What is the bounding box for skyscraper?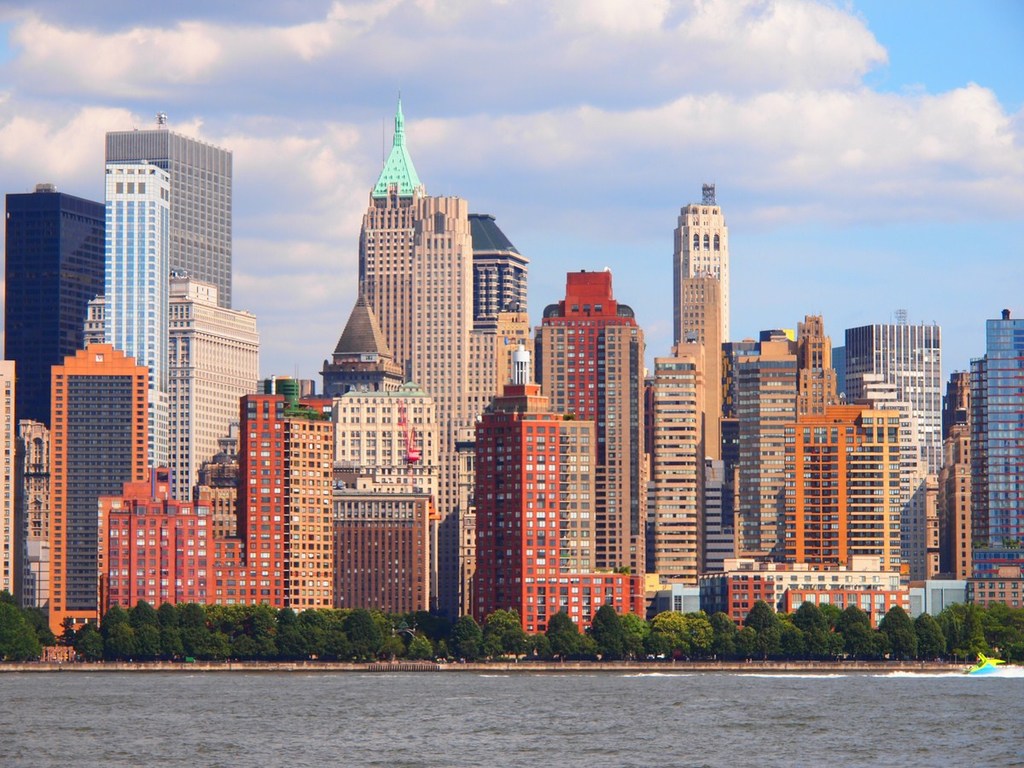
<box>4,195,107,415</box>.
